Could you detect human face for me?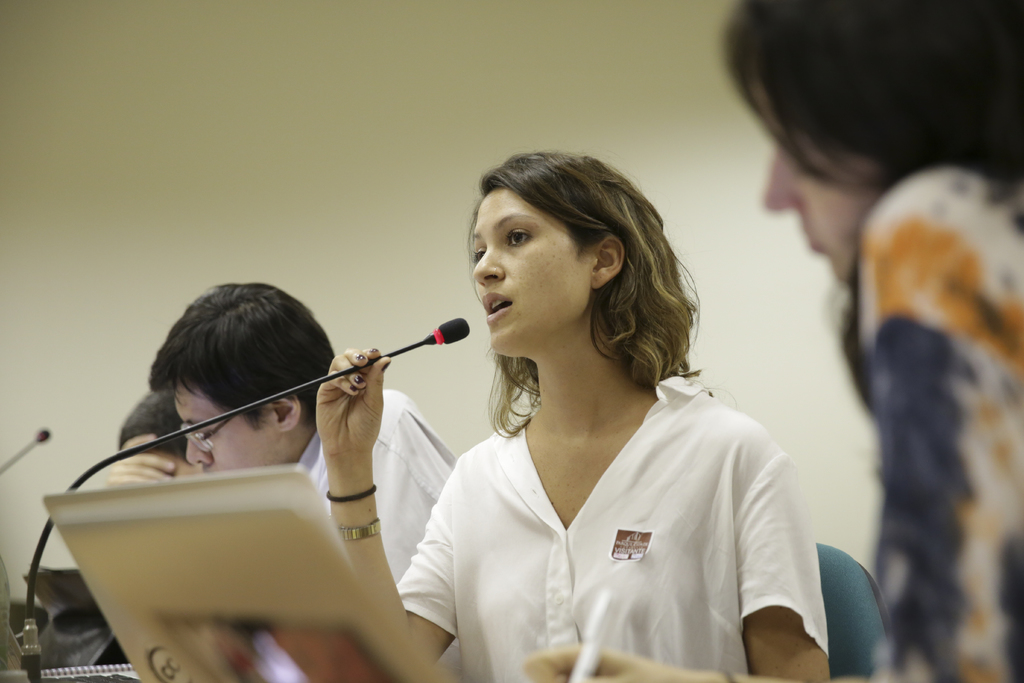
Detection result: (175, 383, 262, 475).
